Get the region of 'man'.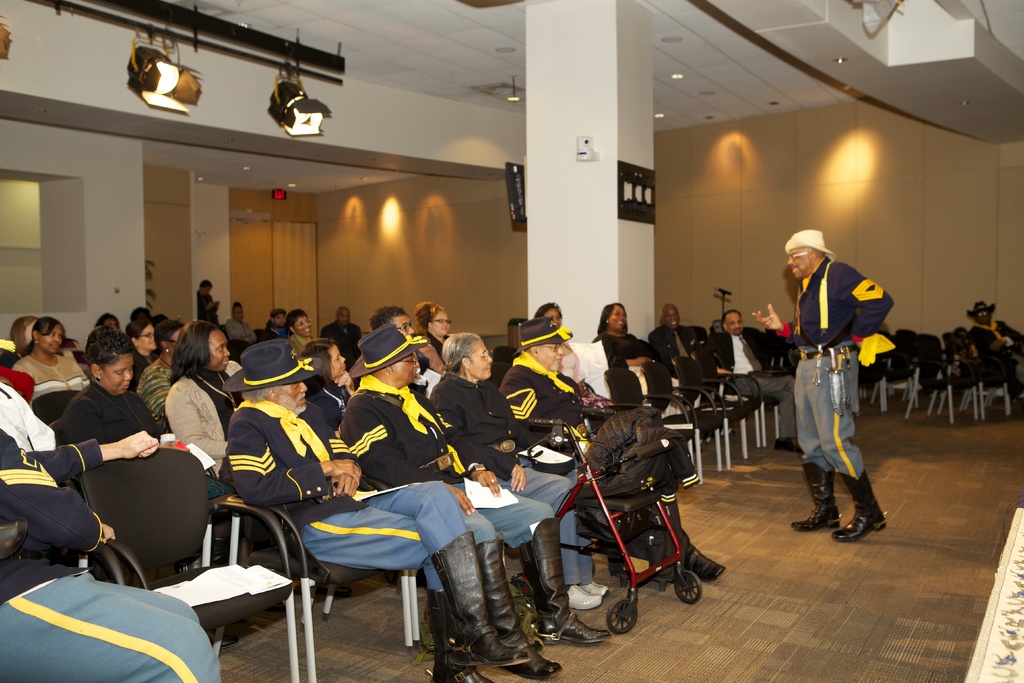
box=[0, 428, 226, 682].
